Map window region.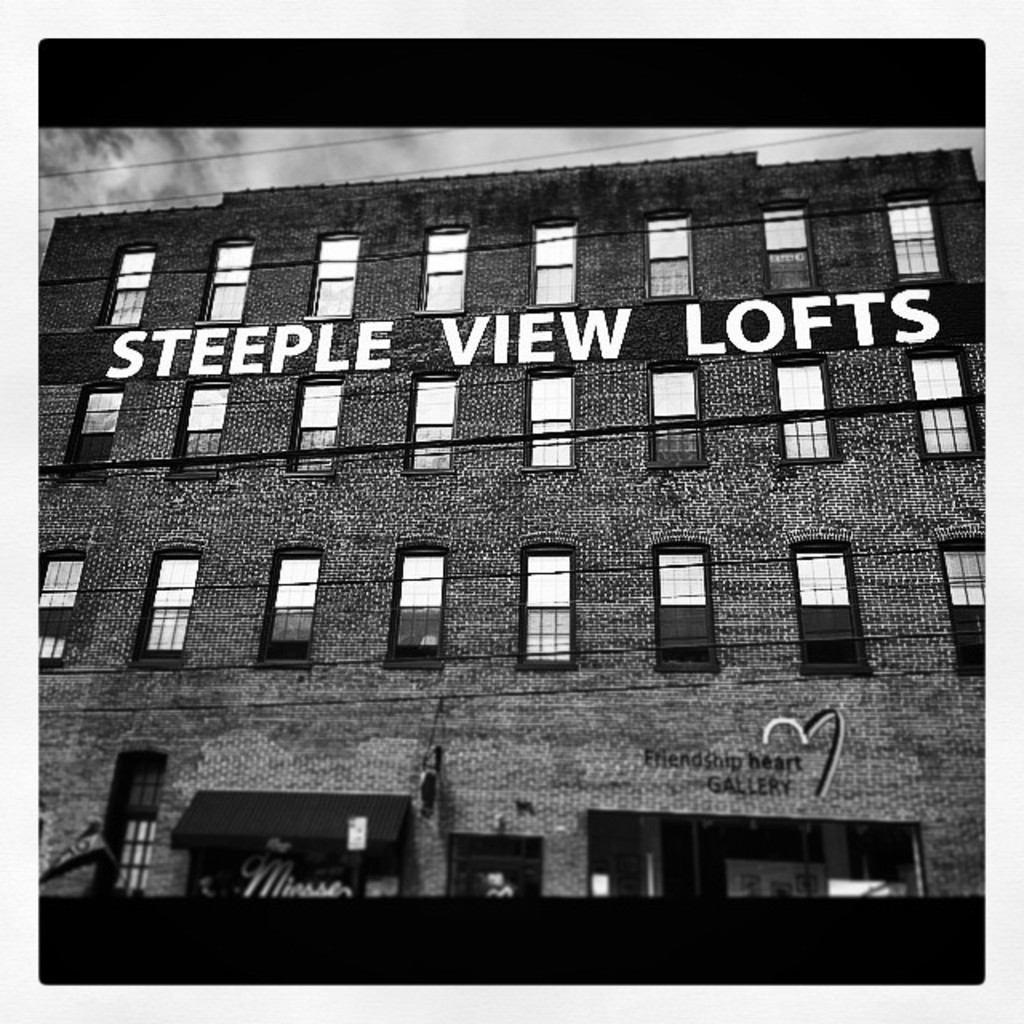
Mapped to (x1=928, y1=538, x2=987, y2=678).
